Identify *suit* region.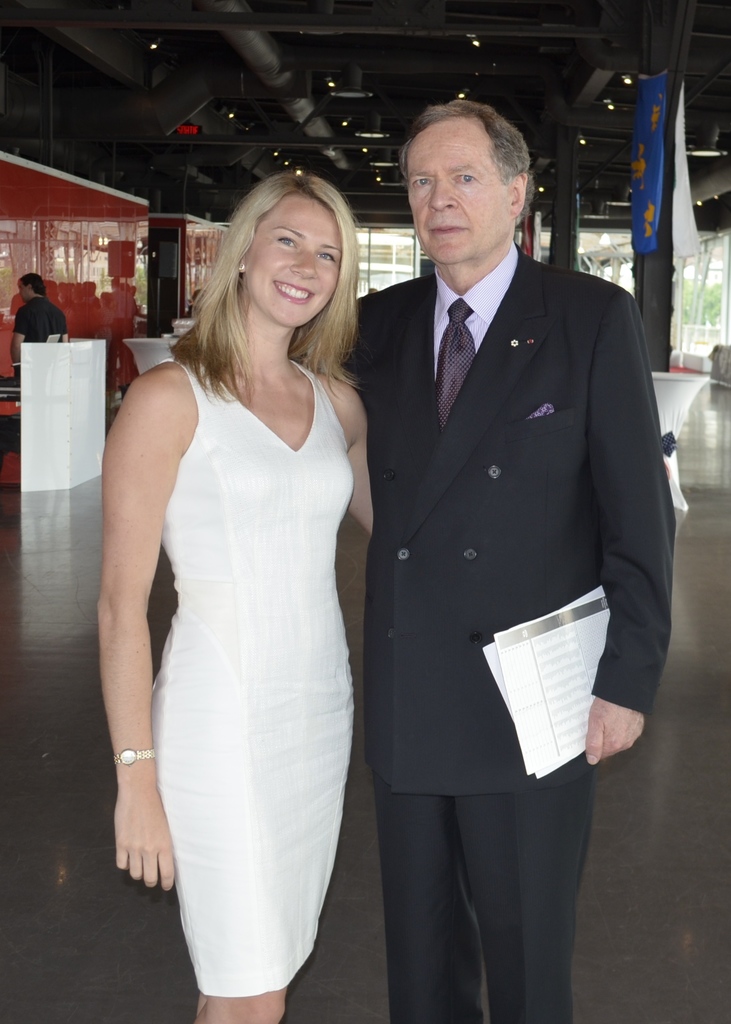
Region: 340:108:668:991.
